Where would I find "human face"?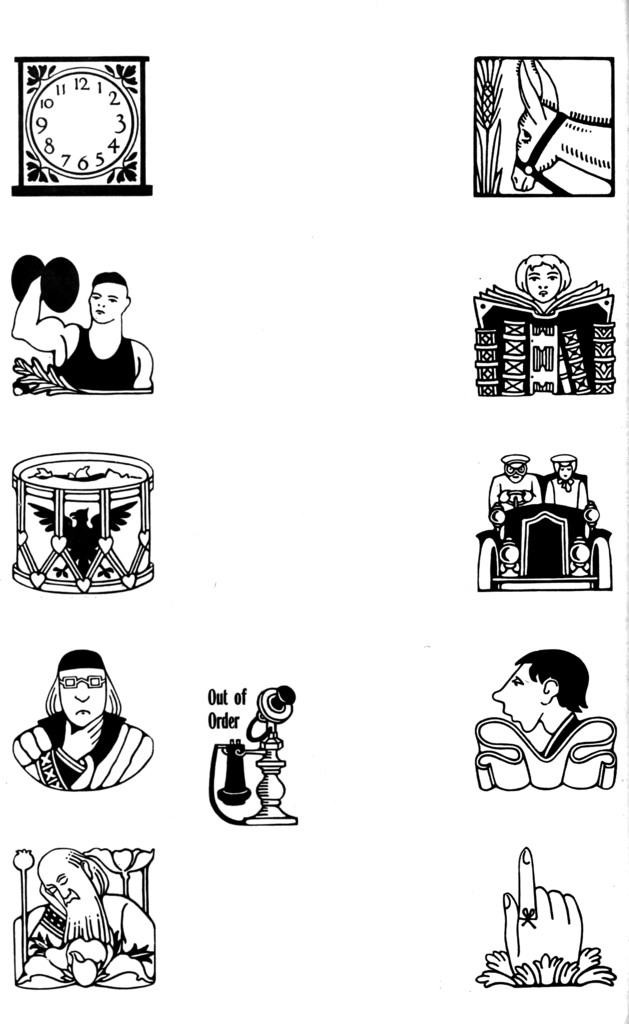
At 559,464,569,478.
